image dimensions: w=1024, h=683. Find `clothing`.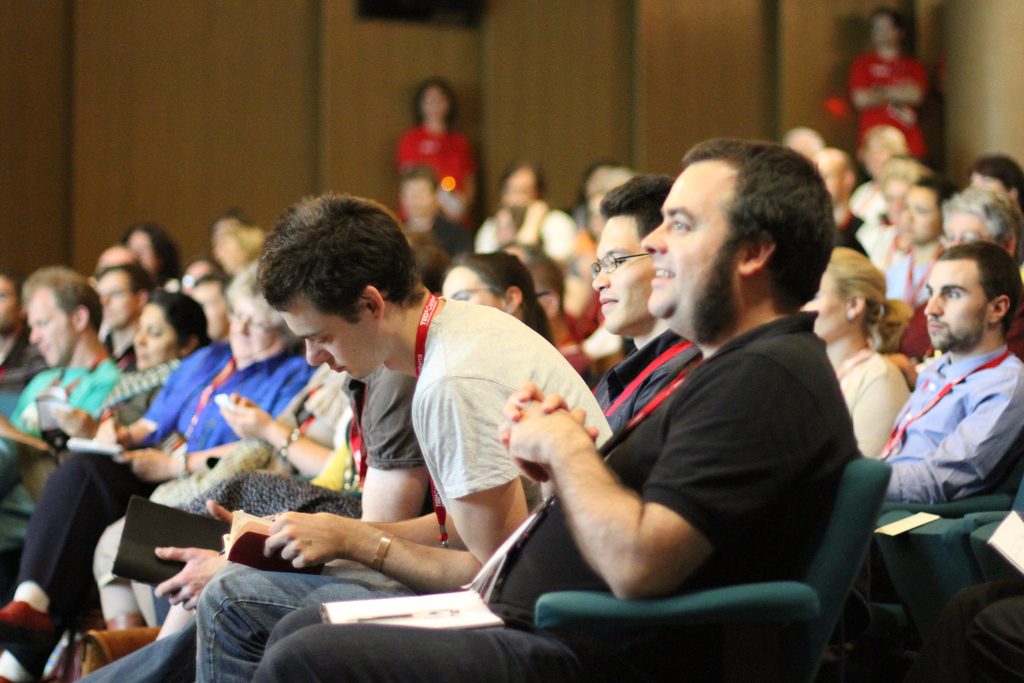
[4,355,124,445].
